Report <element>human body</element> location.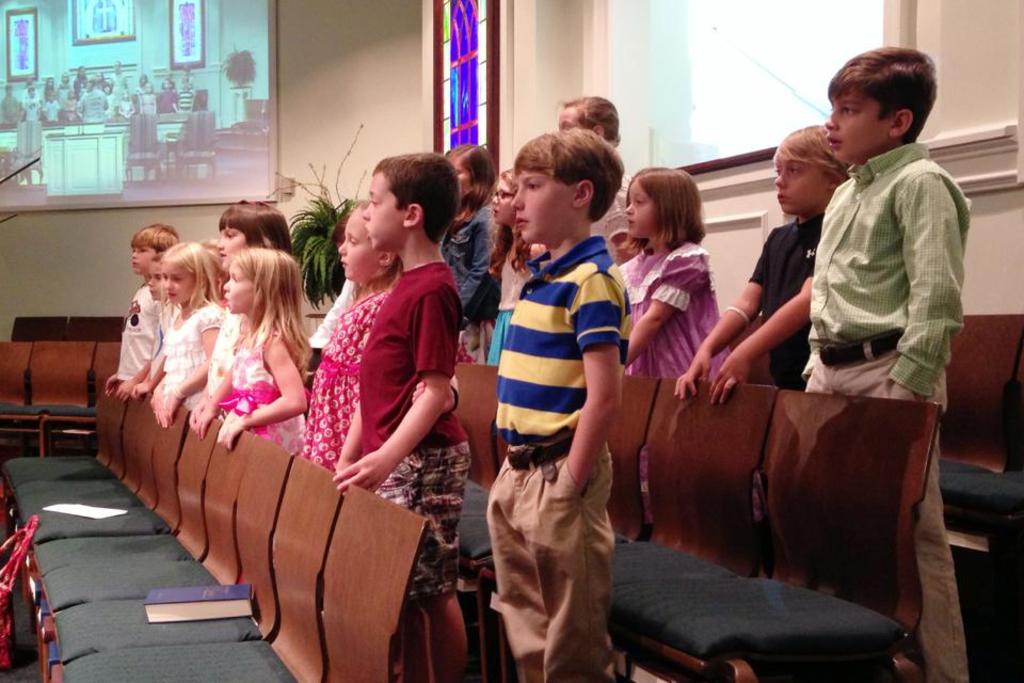
Report: BBox(337, 256, 478, 682).
